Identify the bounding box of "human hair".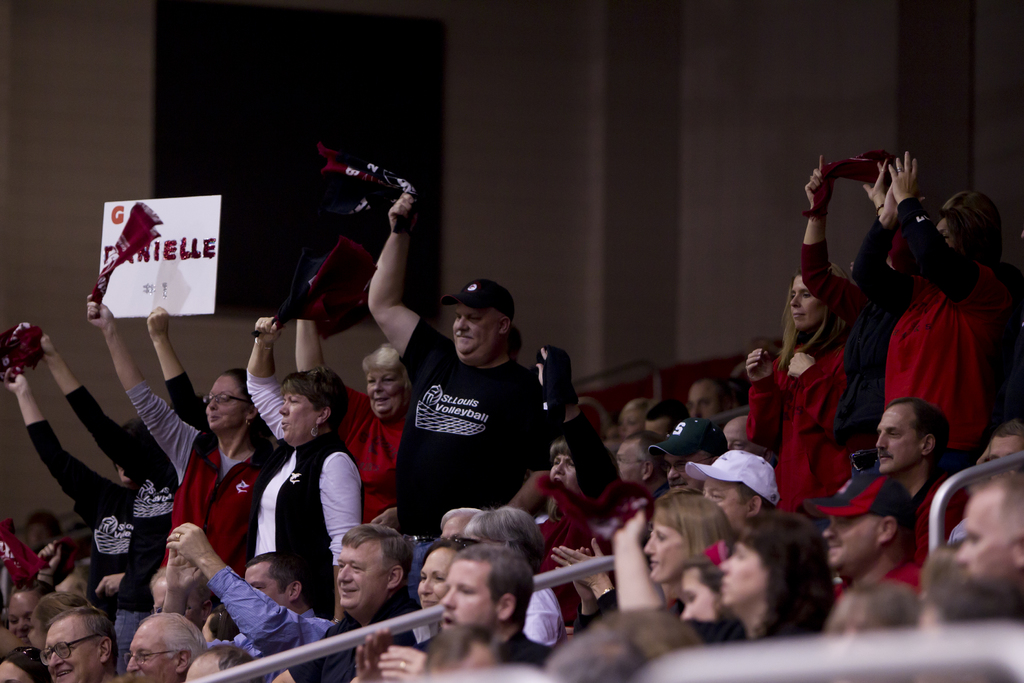
select_region(421, 627, 506, 677).
